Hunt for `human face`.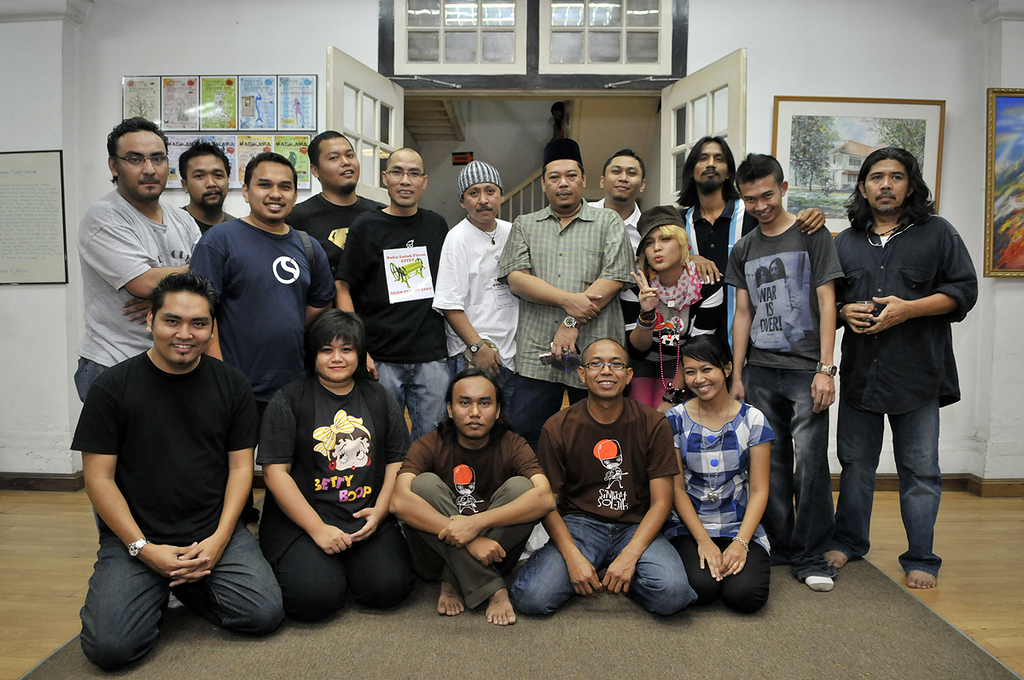
Hunted down at region(681, 358, 725, 397).
